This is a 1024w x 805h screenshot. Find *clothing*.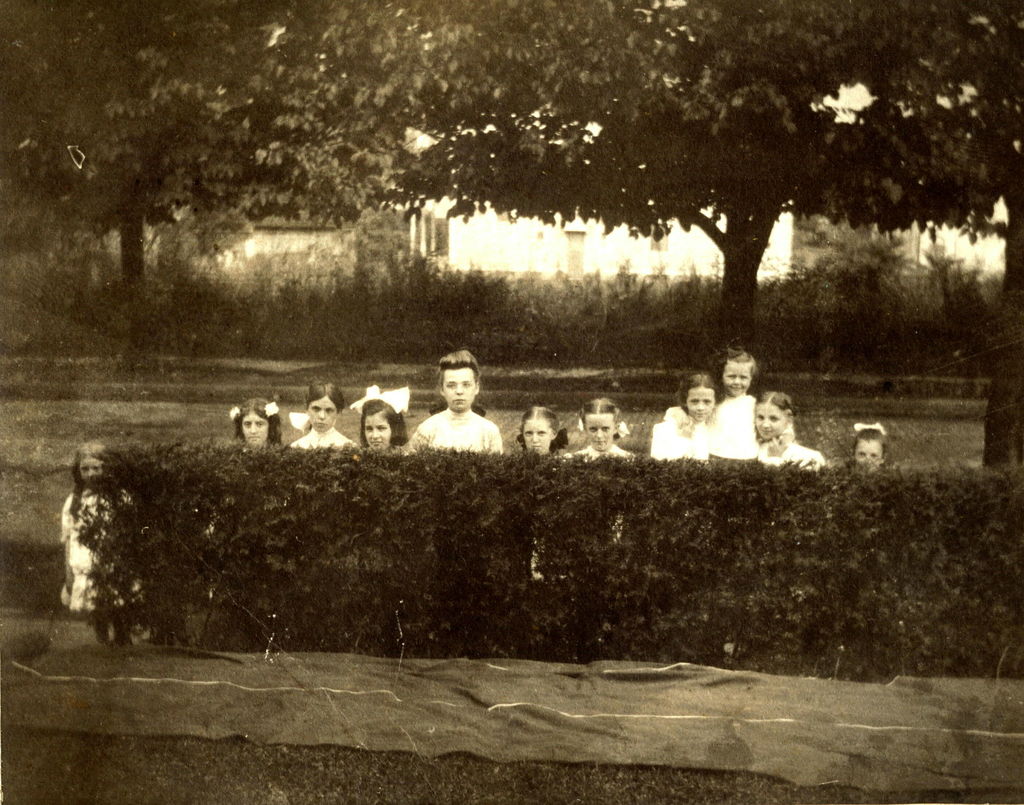
Bounding box: [left=579, top=447, right=636, bottom=546].
